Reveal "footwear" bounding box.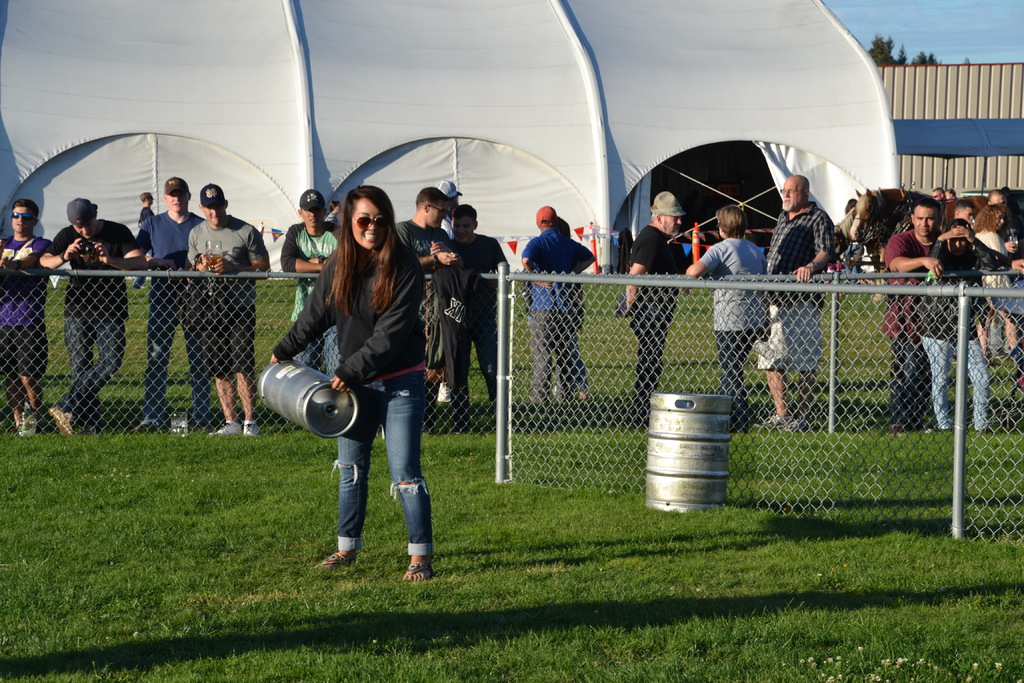
Revealed: [17,398,35,440].
